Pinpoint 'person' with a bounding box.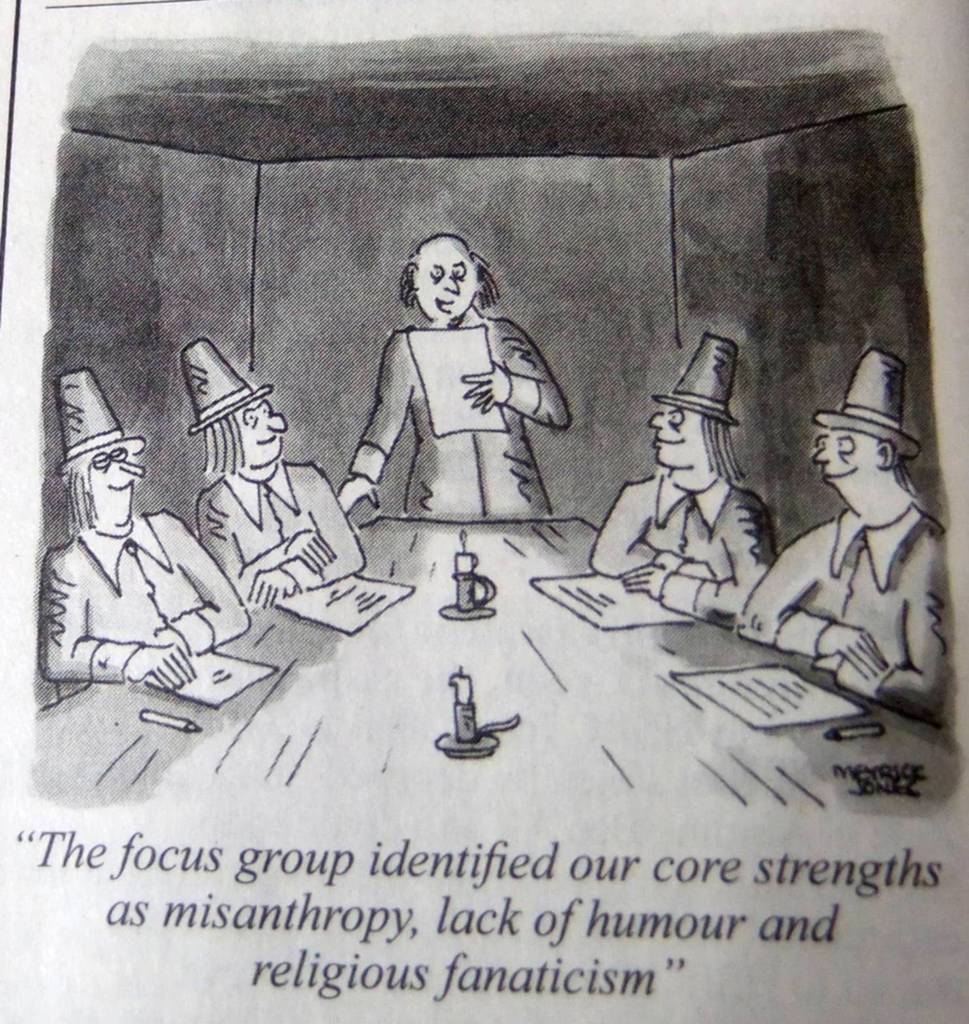
region(189, 334, 367, 633).
